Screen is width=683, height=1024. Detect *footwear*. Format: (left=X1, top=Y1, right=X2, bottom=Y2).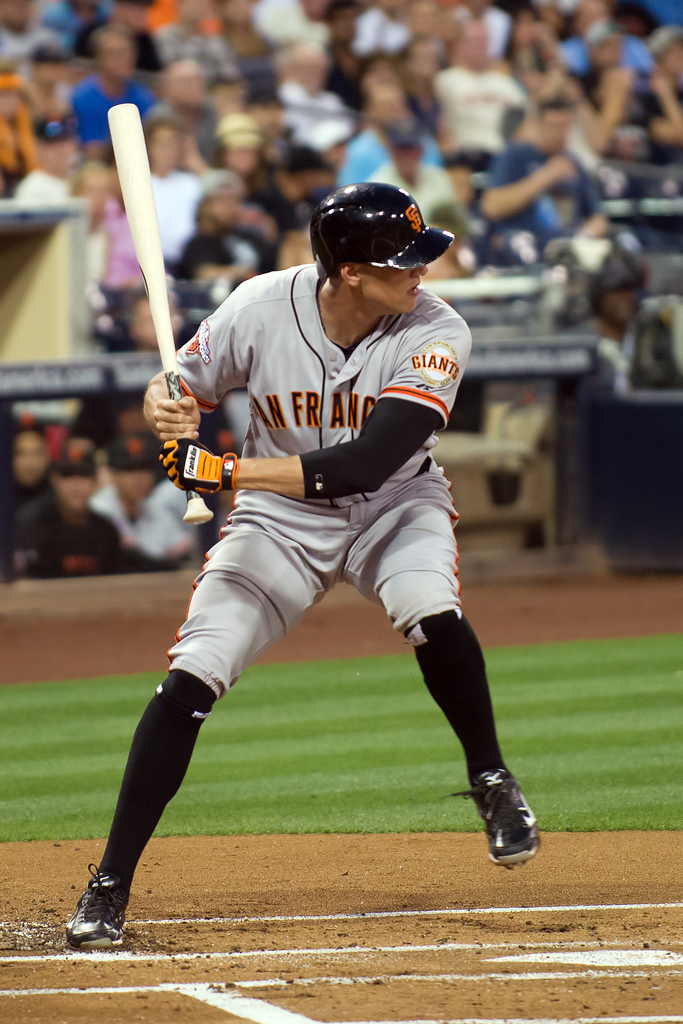
(left=57, top=861, right=126, bottom=950).
